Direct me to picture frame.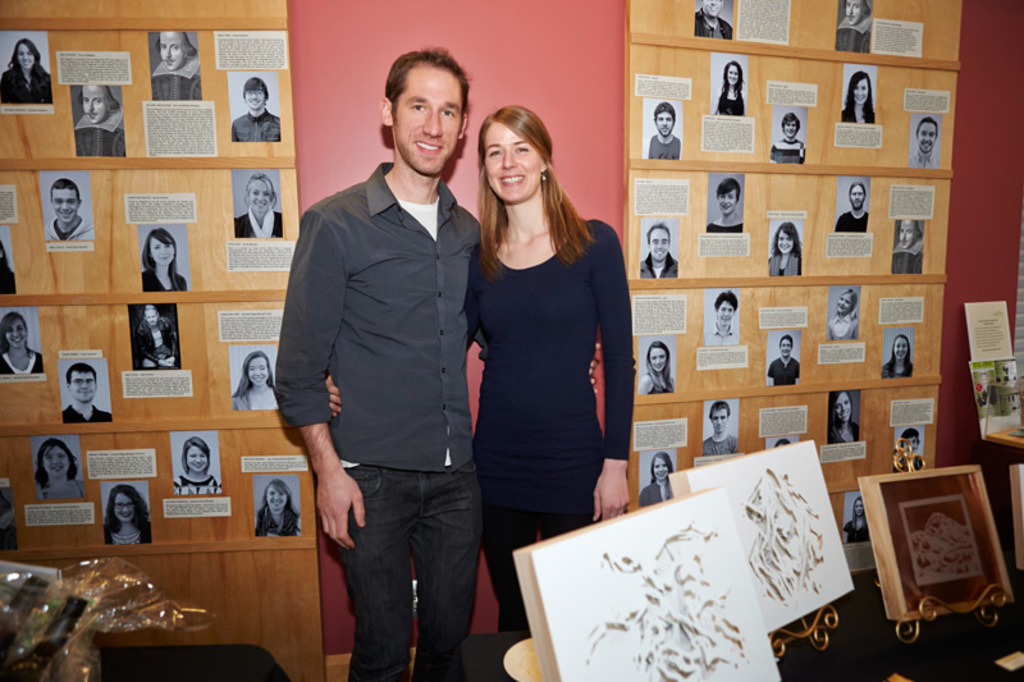
Direction: (224, 68, 284, 142).
